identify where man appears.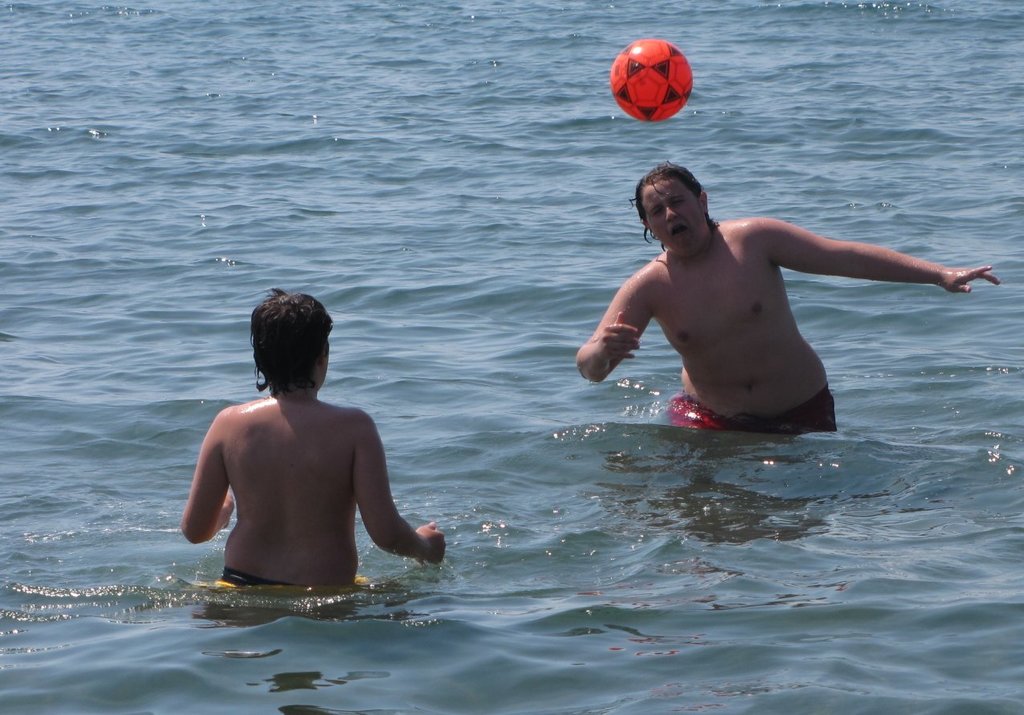
Appears at x1=183 y1=282 x2=445 y2=587.
